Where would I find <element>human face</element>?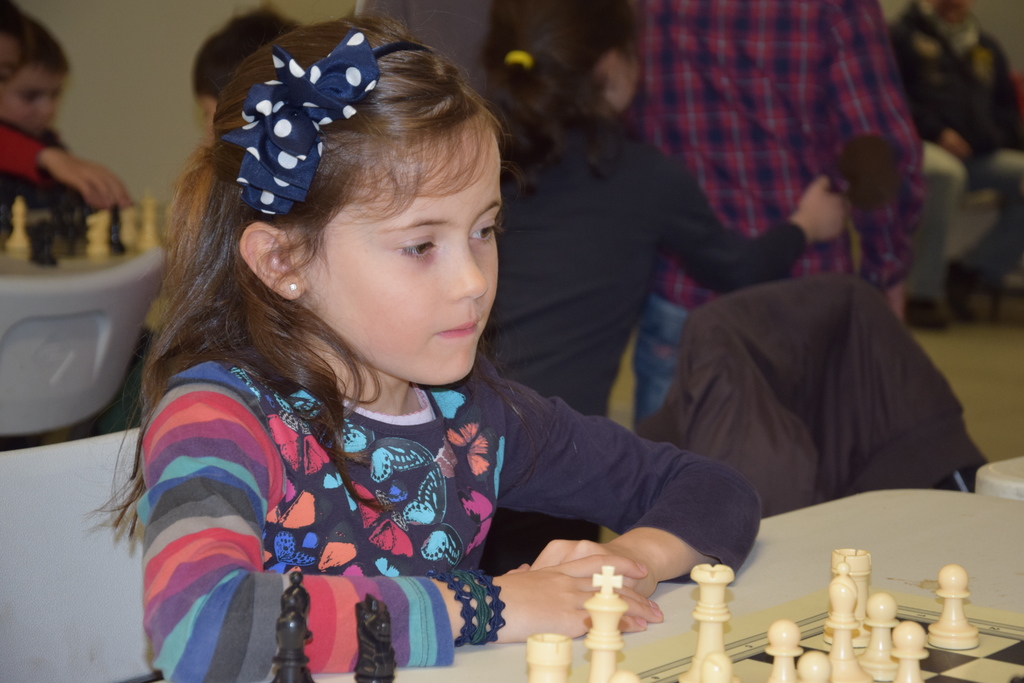
At box=[618, 35, 641, 126].
